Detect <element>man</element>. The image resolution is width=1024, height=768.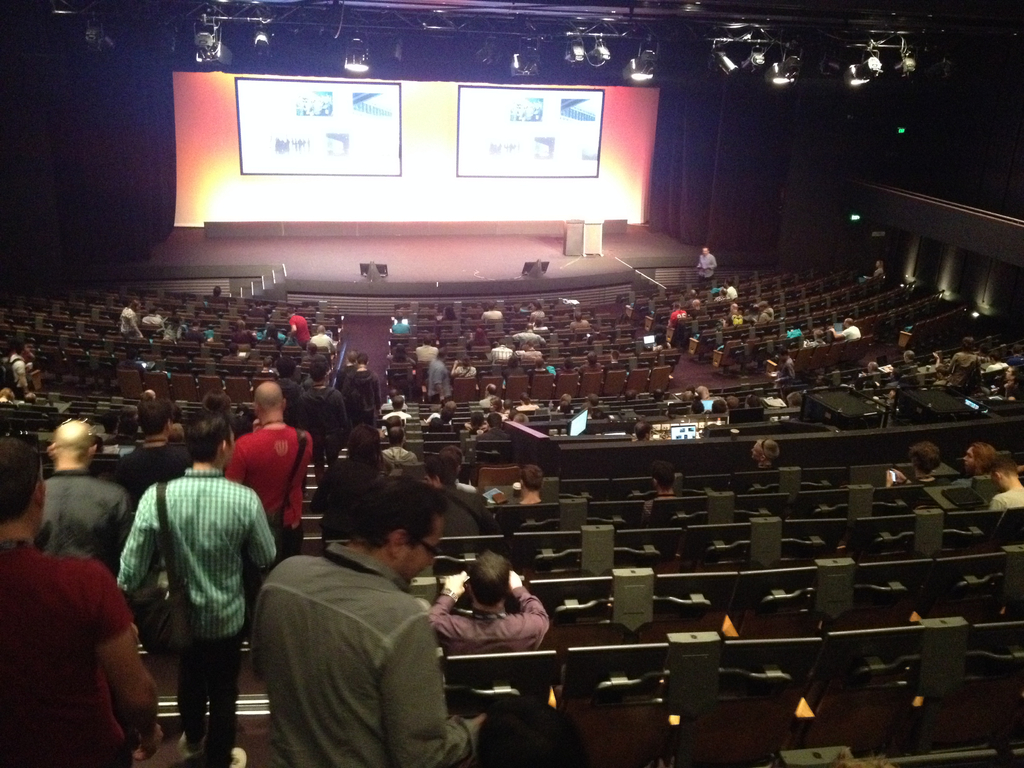
[left=218, top=380, right=320, bottom=558].
